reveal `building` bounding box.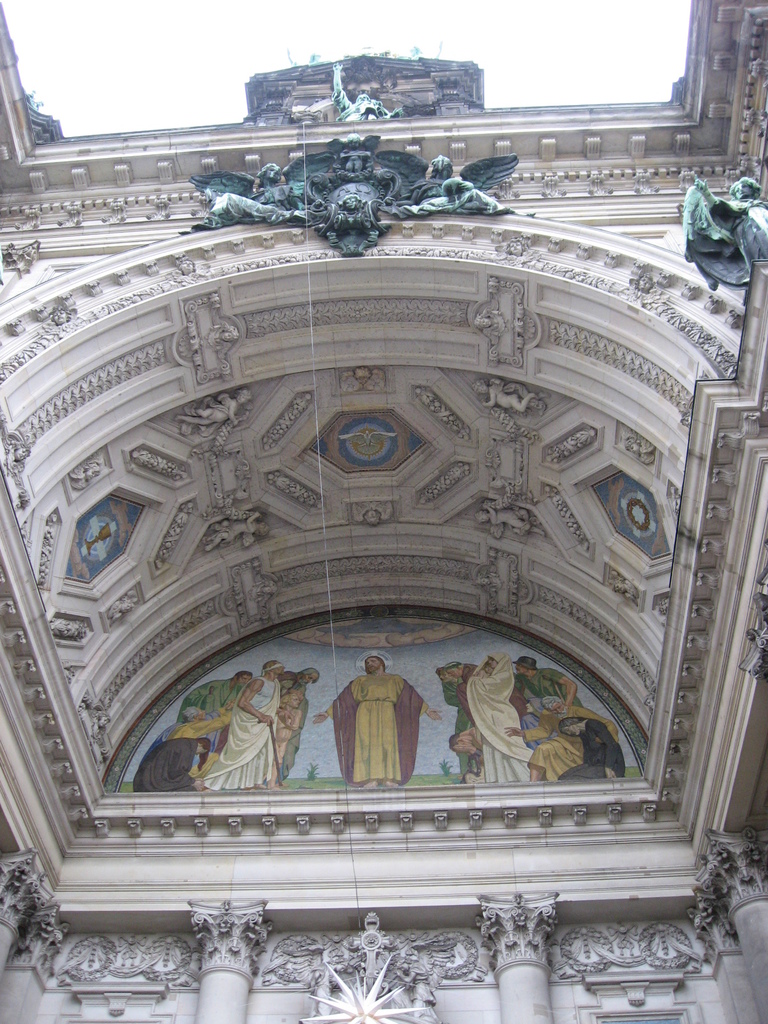
Revealed: detection(0, 0, 767, 1023).
